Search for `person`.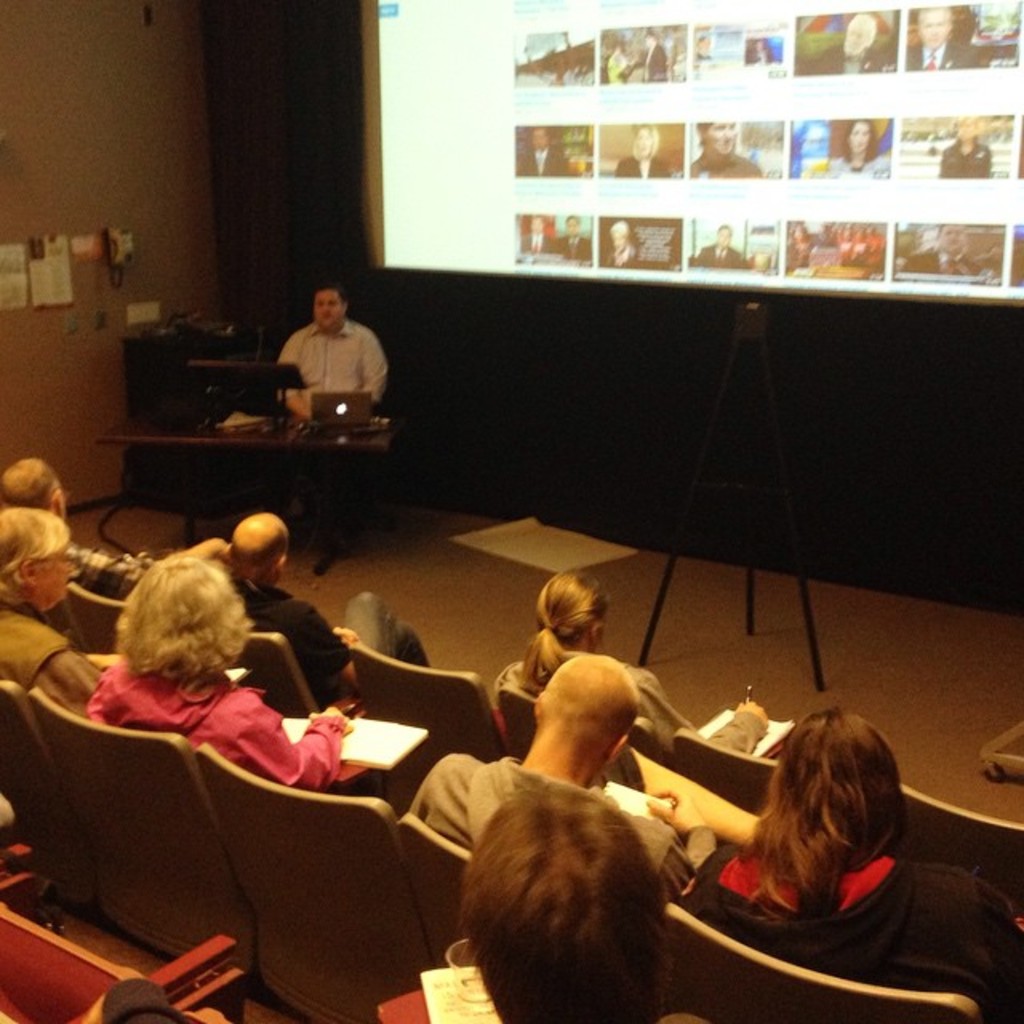
Found at left=683, top=699, right=1022, bottom=1022.
